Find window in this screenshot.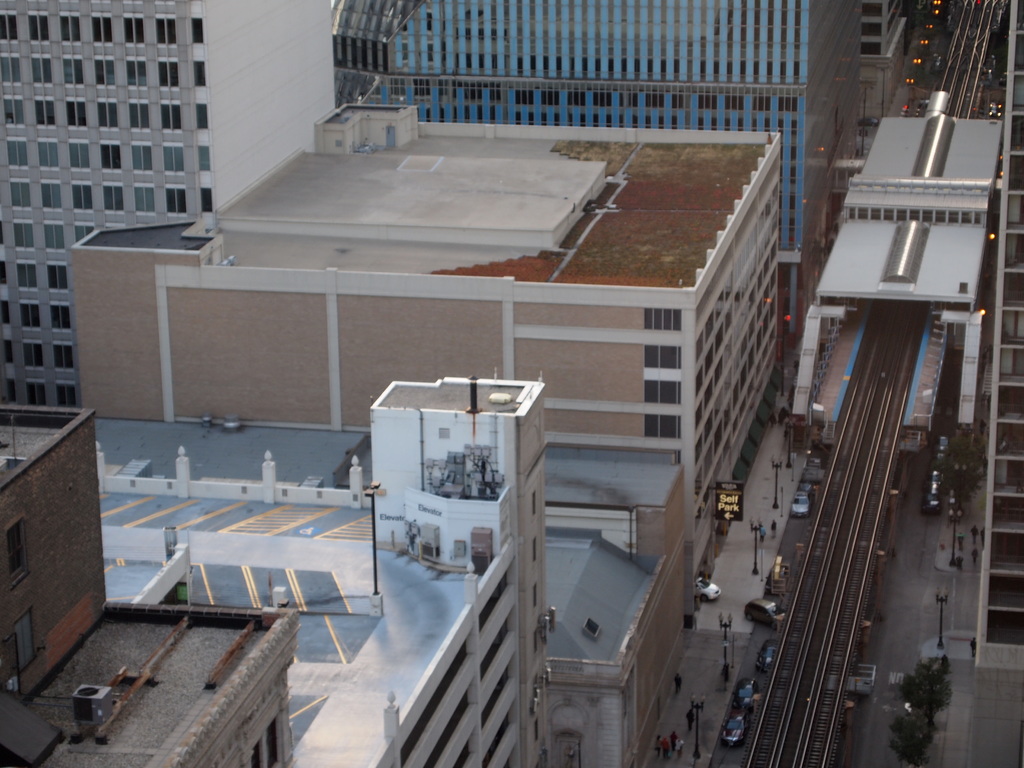
The bounding box for window is pyautogui.locateOnScreen(18, 303, 43, 331).
